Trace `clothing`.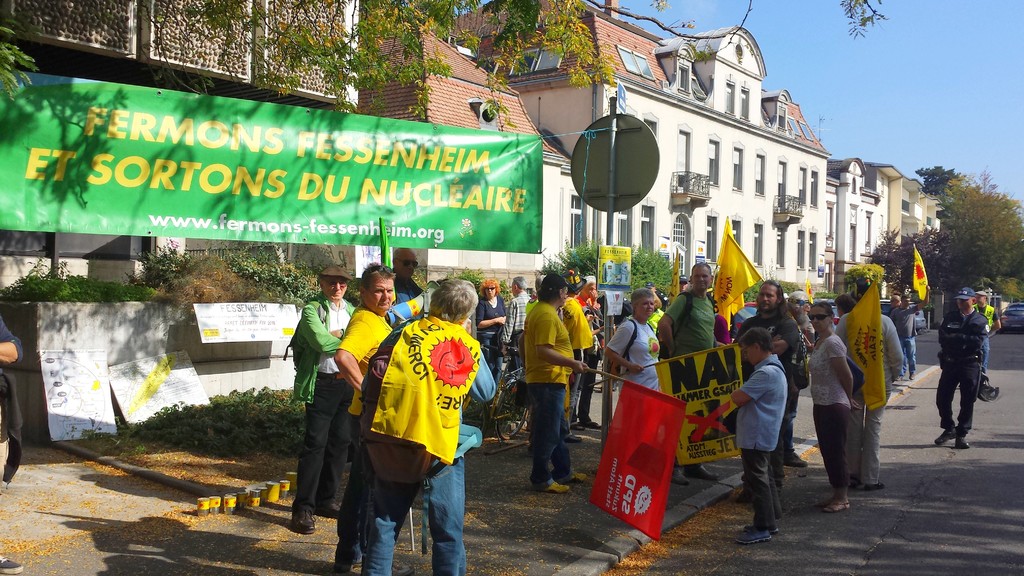
Traced to 291/292/351/511.
